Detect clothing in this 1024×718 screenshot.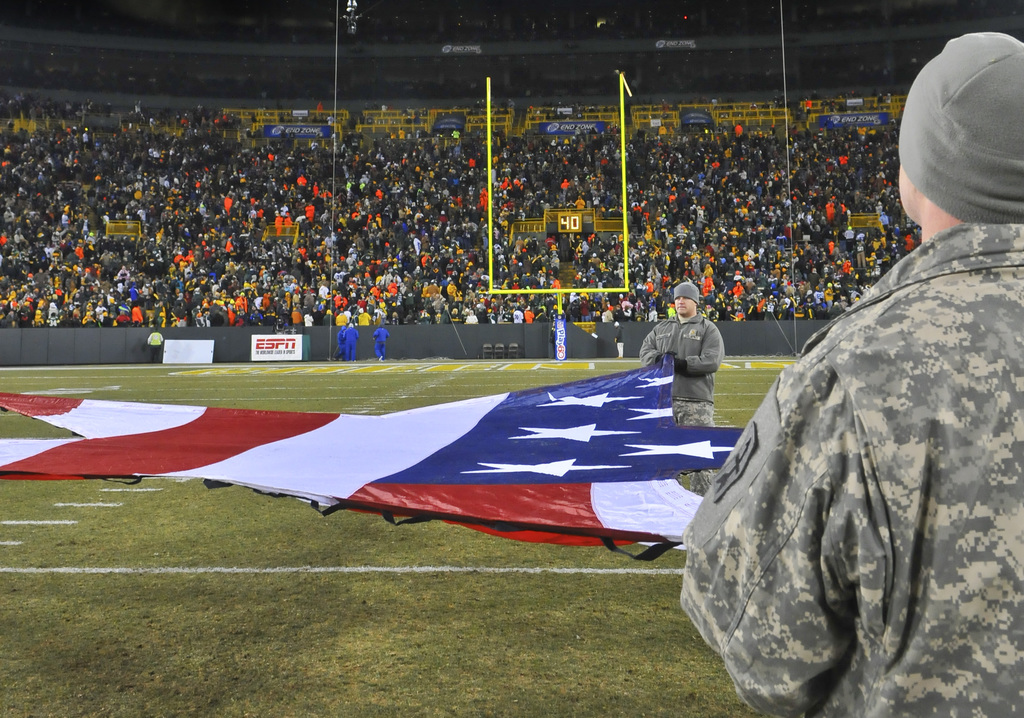
Detection: box=[452, 129, 460, 139].
